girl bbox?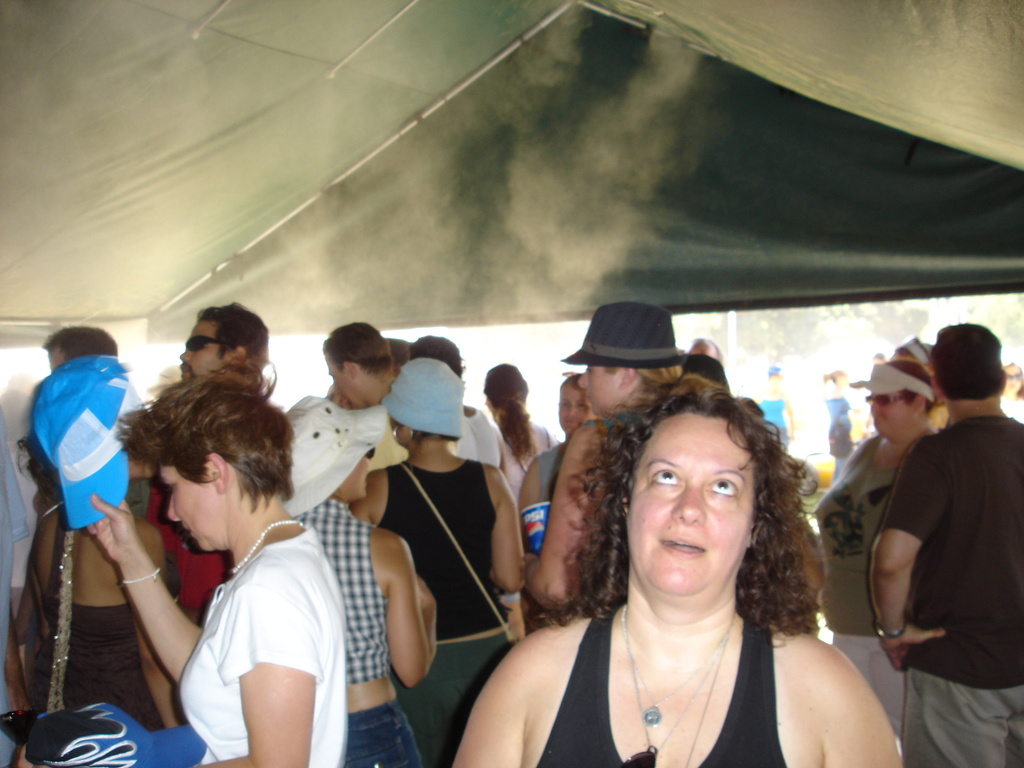
detection(483, 361, 554, 495)
